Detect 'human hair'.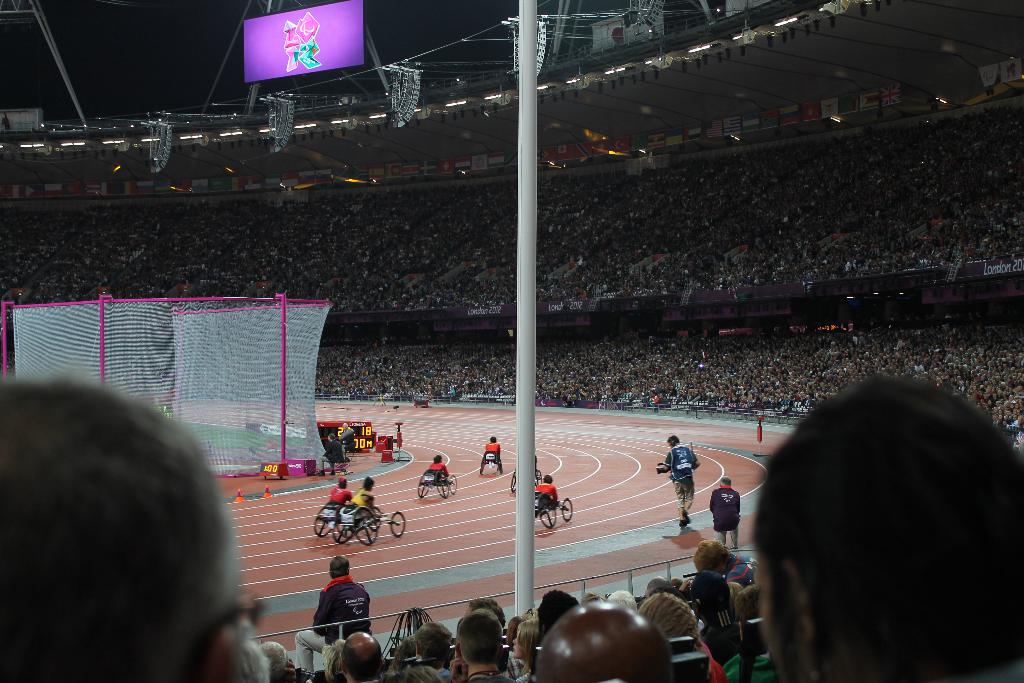
Detected at x1=502 y1=616 x2=531 y2=652.
